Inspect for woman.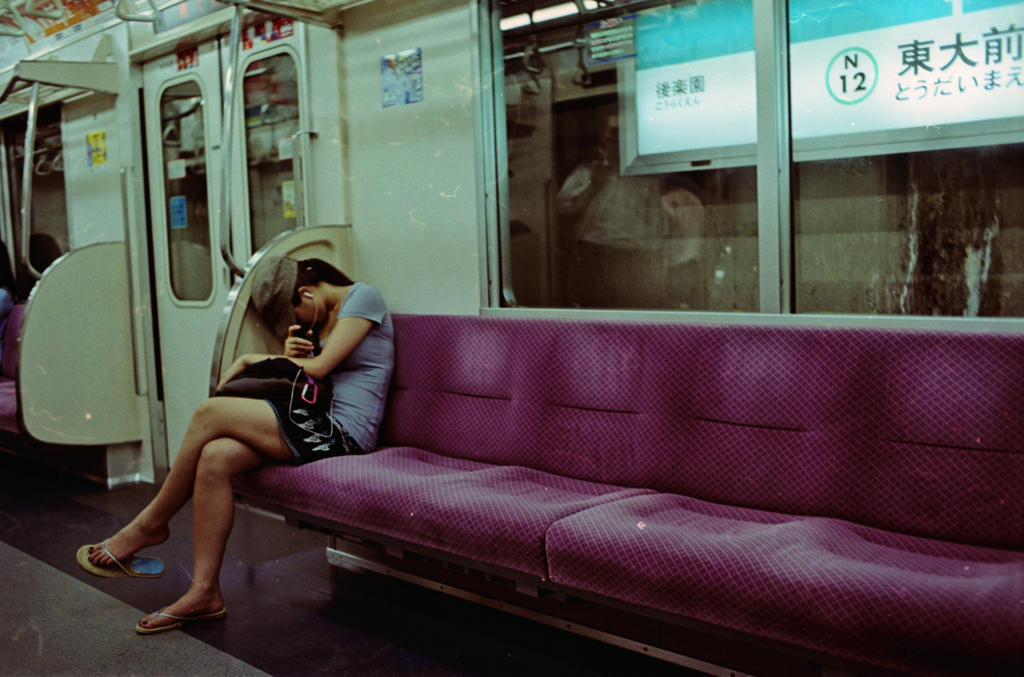
Inspection: locate(76, 255, 396, 633).
